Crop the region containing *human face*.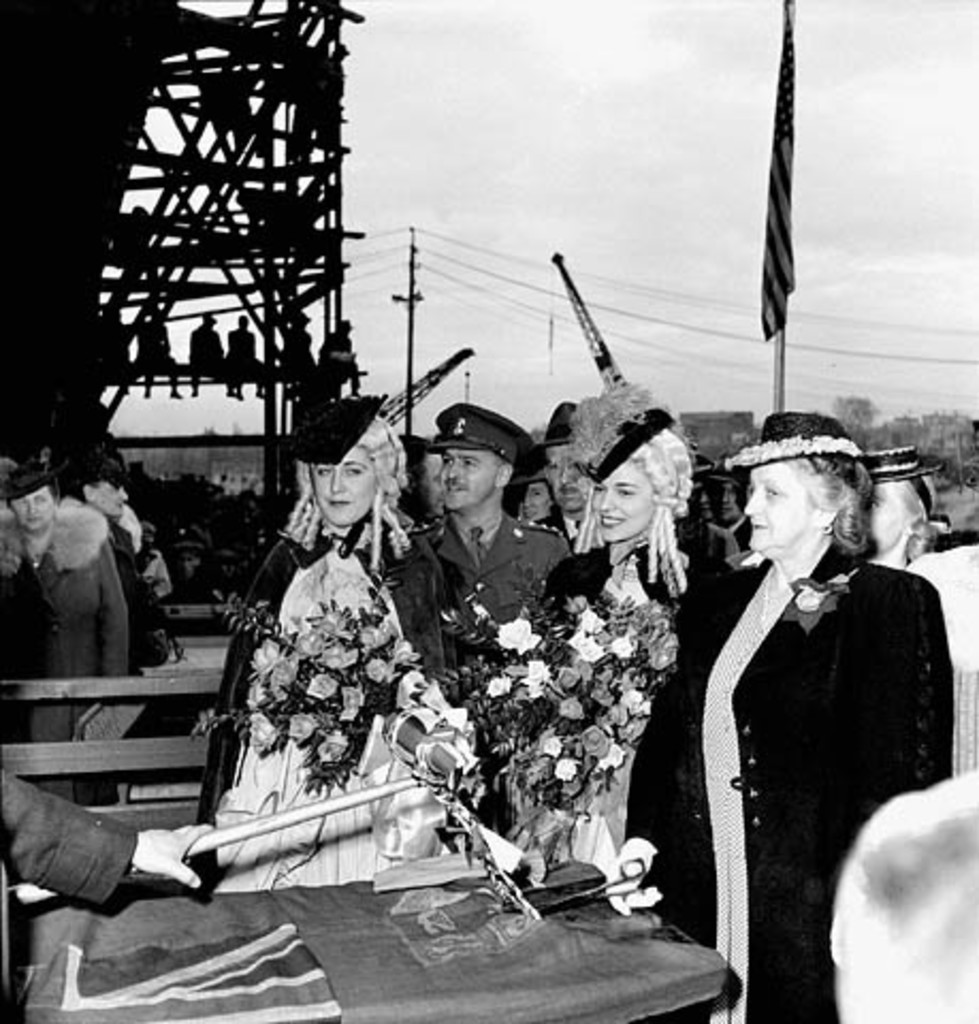
Crop region: x1=548, y1=446, x2=601, y2=506.
